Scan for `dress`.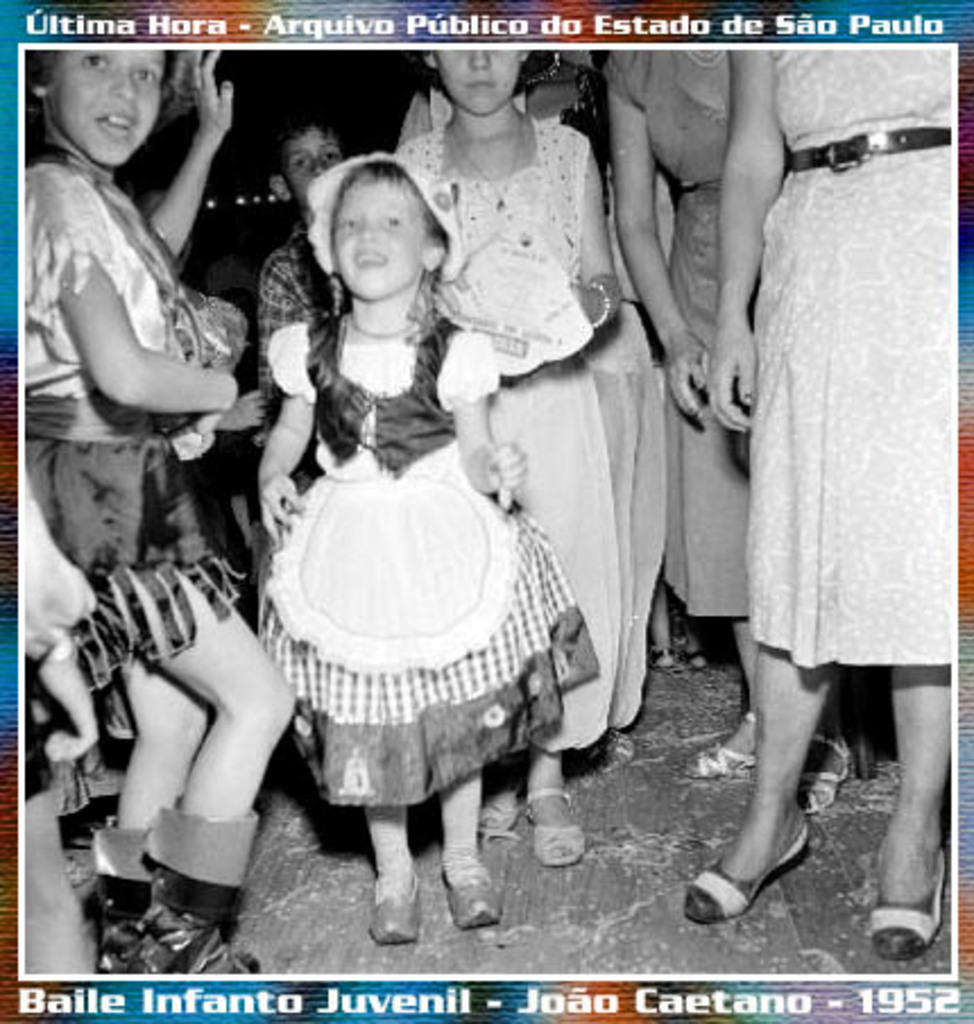
Scan result: left=605, top=45, right=750, bottom=616.
